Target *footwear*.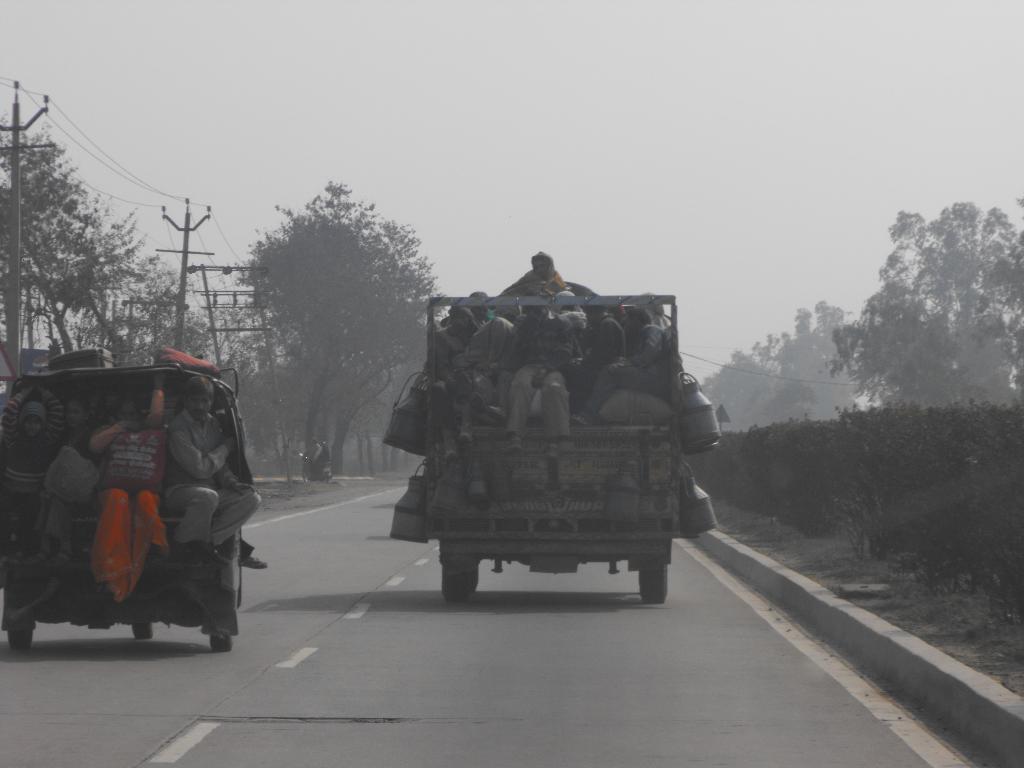
Target region: [left=566, top=413, right=589, bottom=426].
